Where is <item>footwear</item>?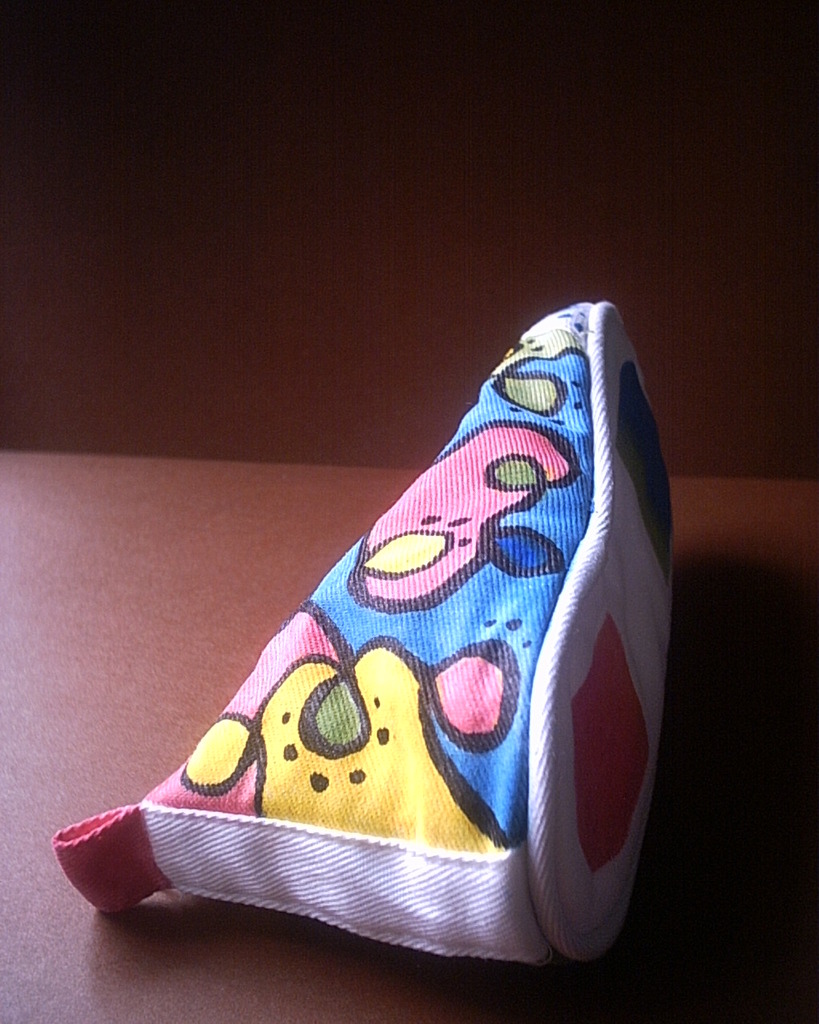
locate(116, 278, 708, 971).
